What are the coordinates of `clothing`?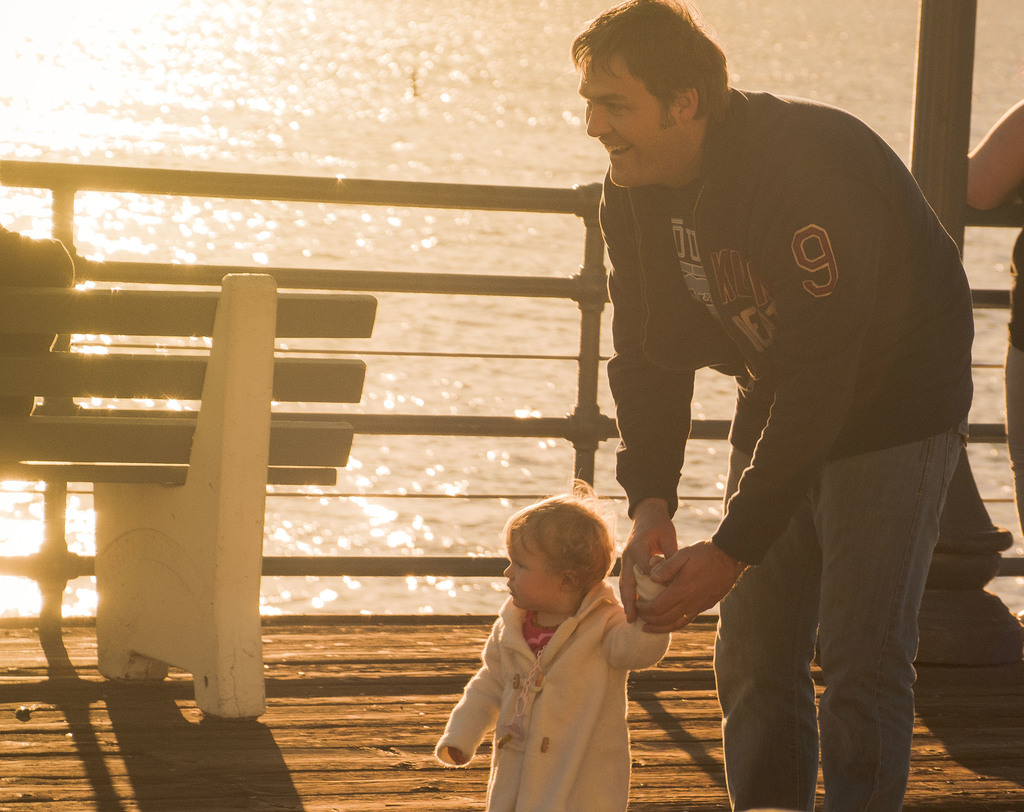
630/89/950/811.
